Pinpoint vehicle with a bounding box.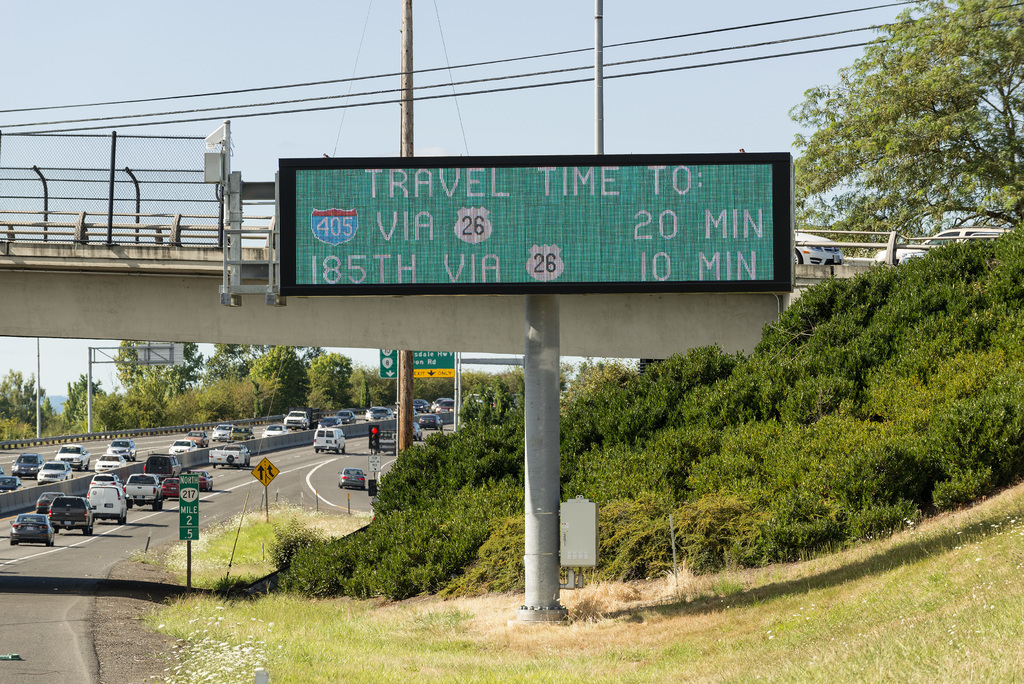
(309, 427, 349, 457).
